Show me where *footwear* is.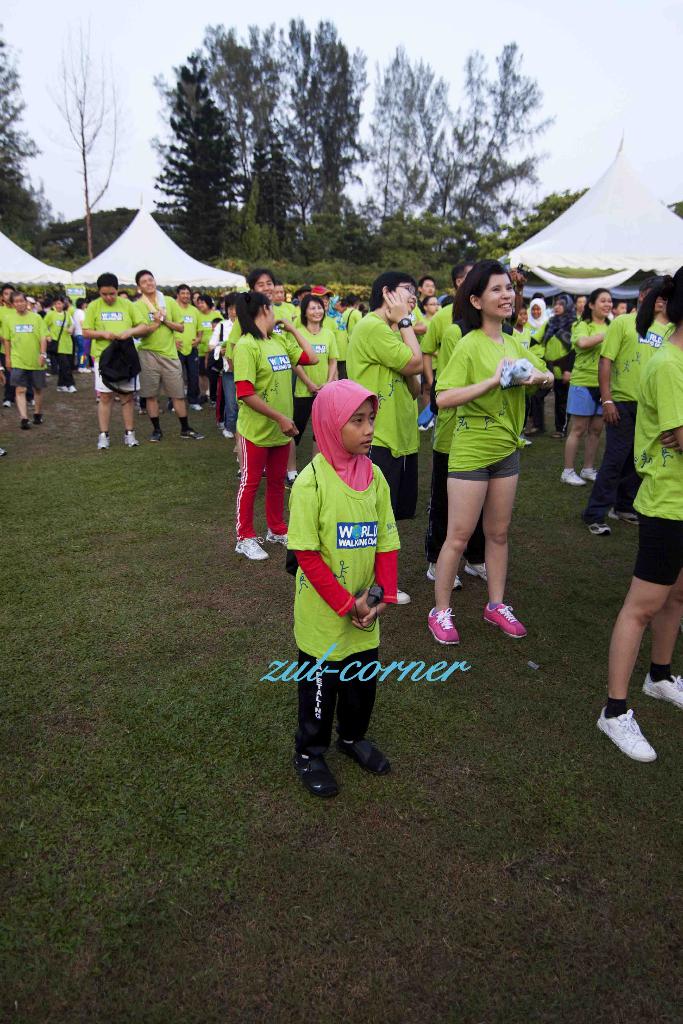
*footwear* is at box=[598, 712, 659, 764].
